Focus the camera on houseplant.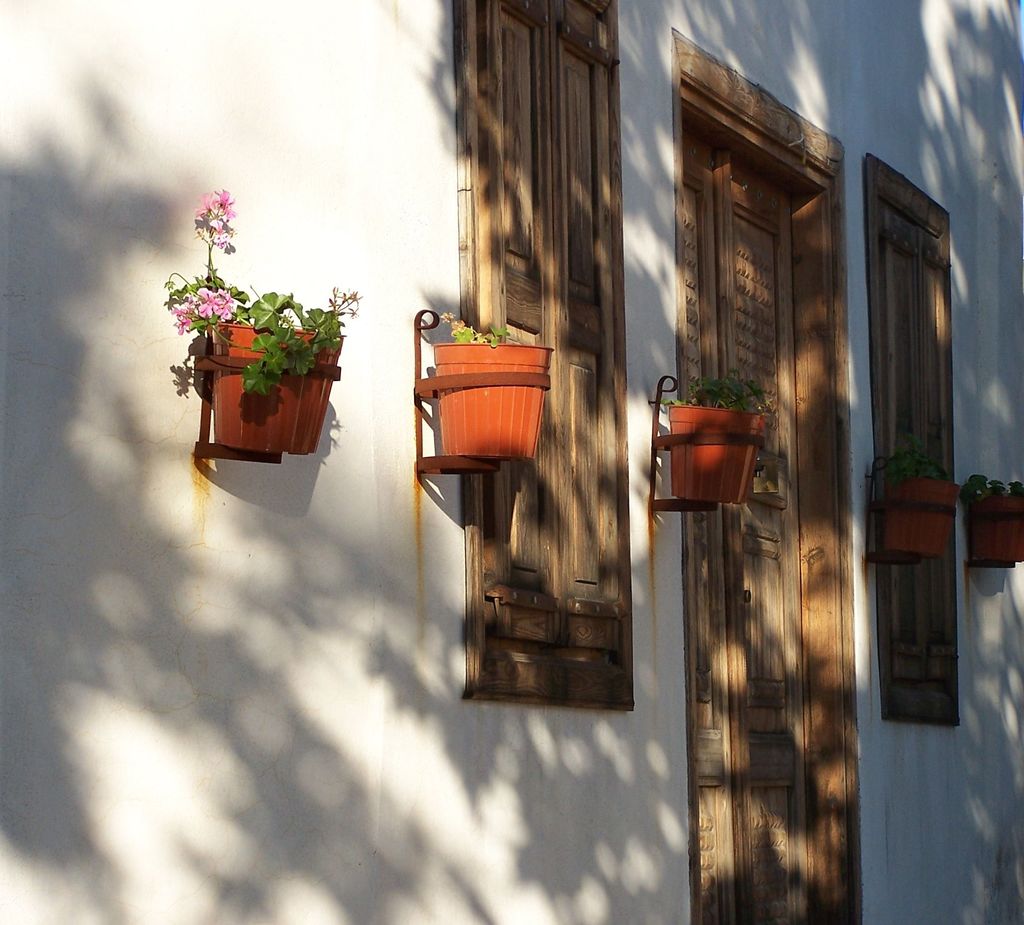
Focus region: 437 303 554 462.
